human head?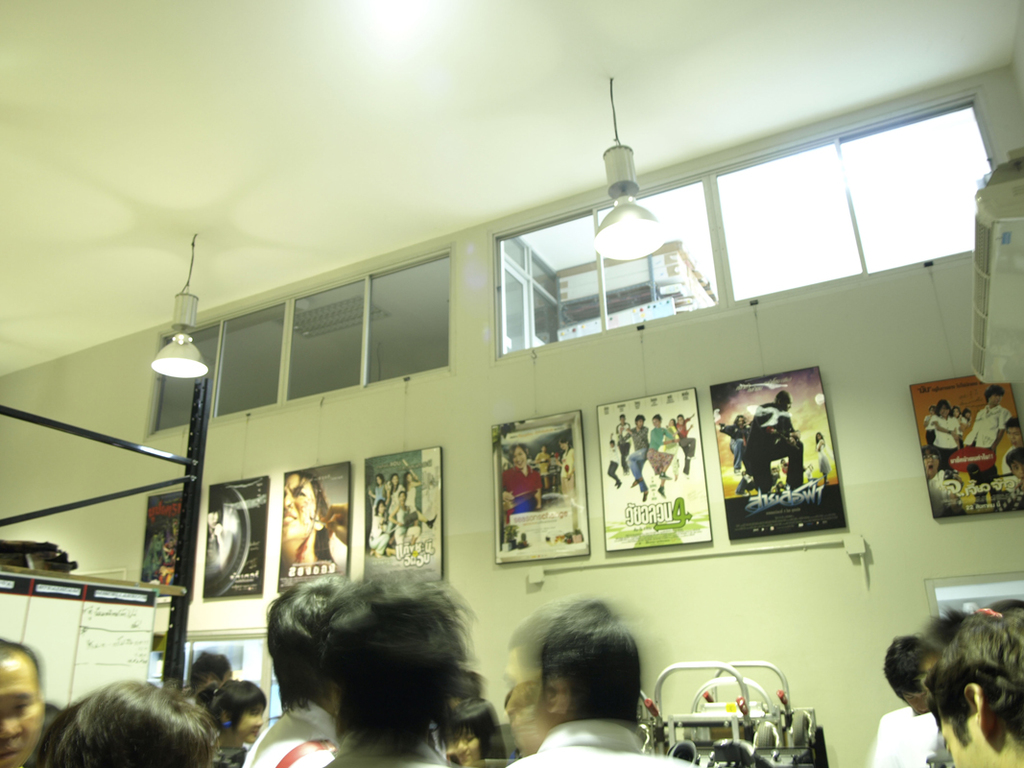
x1=397 y1=491 x2=405 y2=501
